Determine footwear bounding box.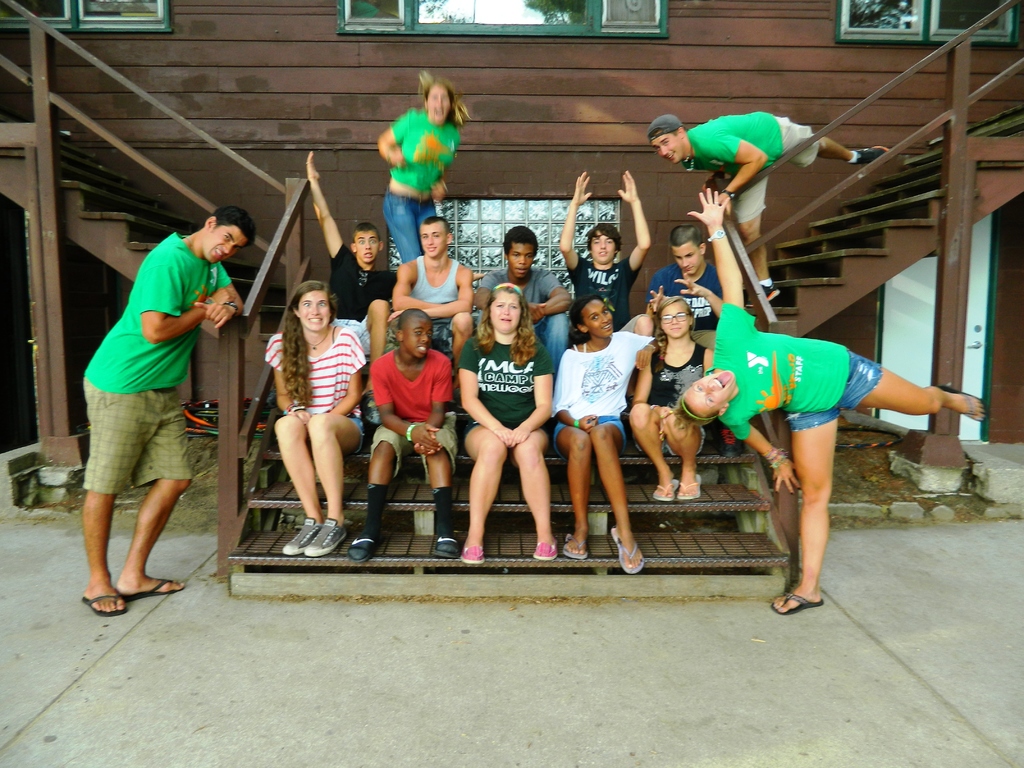
Determined: left=741, top=276, right=783, bottom=308.
